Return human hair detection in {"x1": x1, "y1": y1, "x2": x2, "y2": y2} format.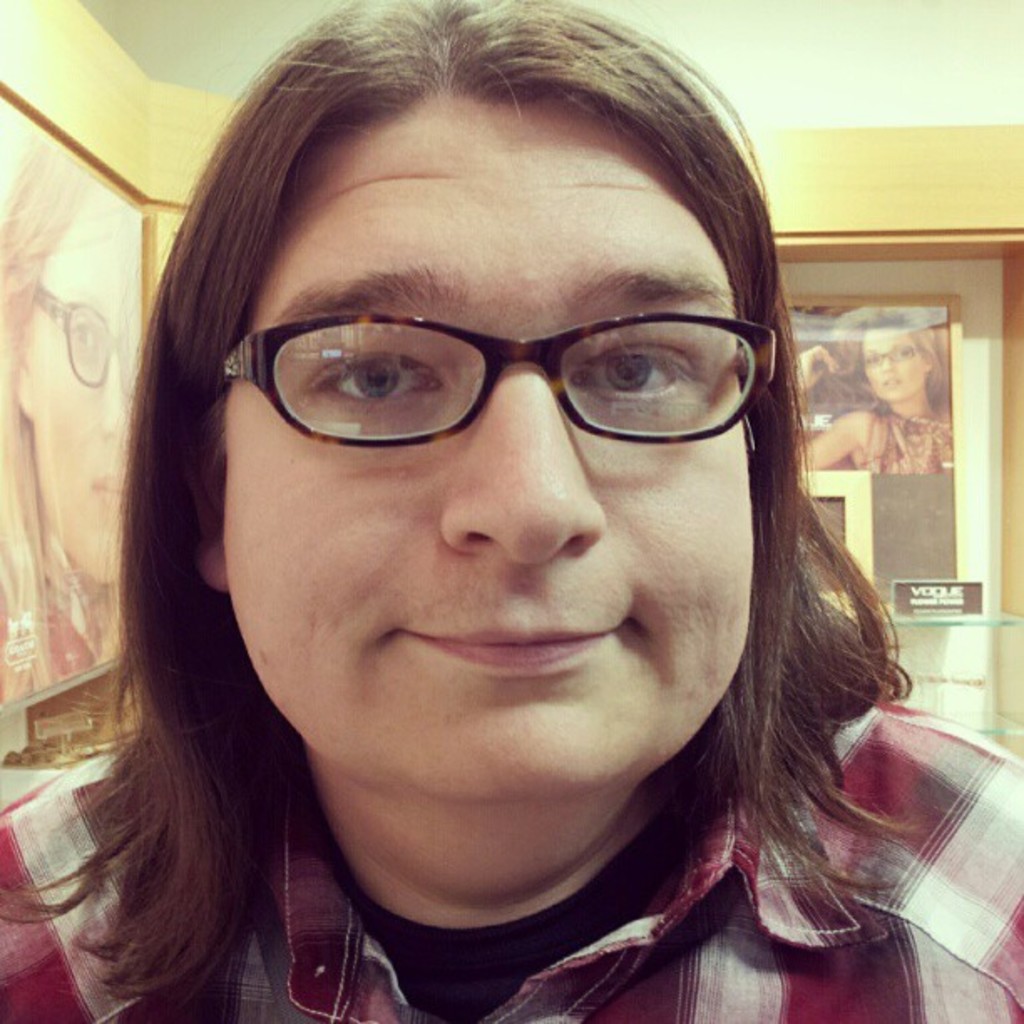
{"x1": 3, "y1": 8, "x2": 1022, "y2": 1021}.
